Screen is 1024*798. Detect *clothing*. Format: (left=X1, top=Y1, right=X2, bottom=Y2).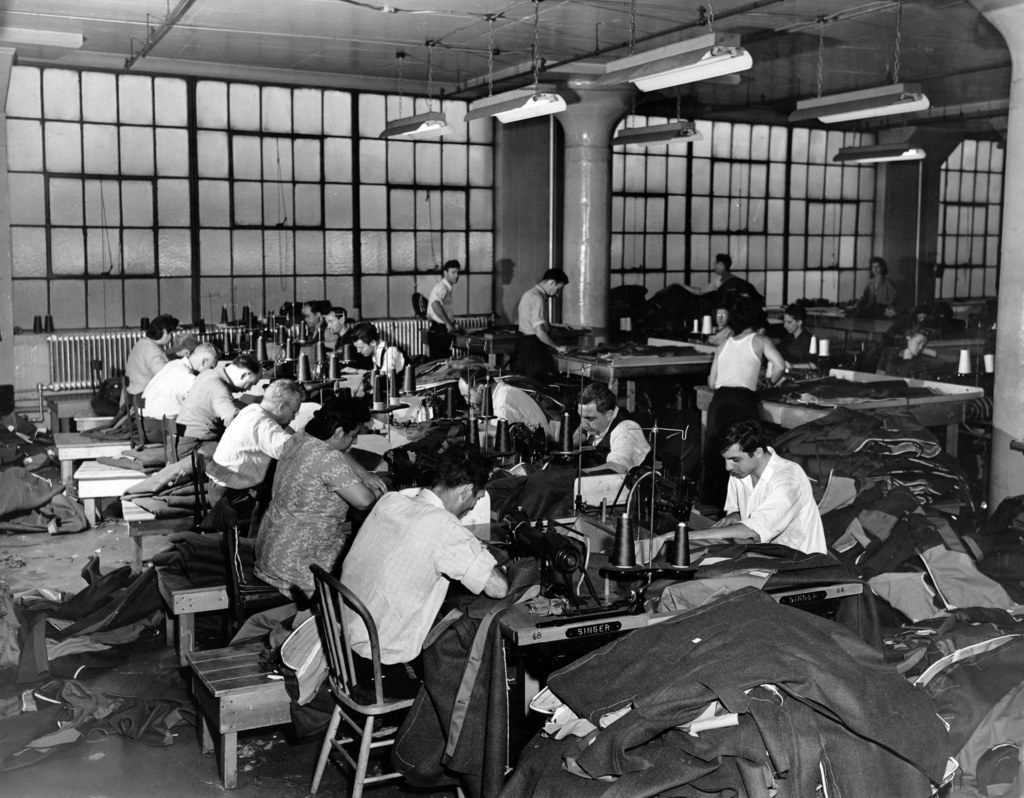
(left=492, top=383, right=550, bottom=432).
